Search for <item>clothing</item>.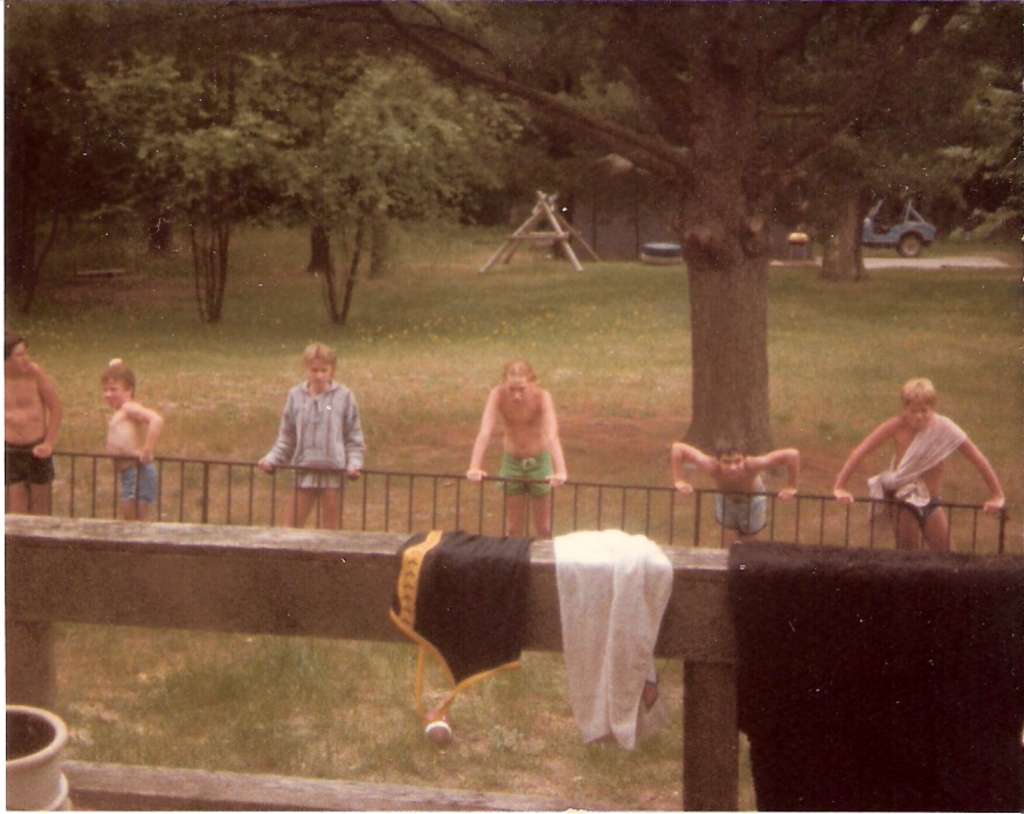
Found at locate(717, 488, 767, 538).
